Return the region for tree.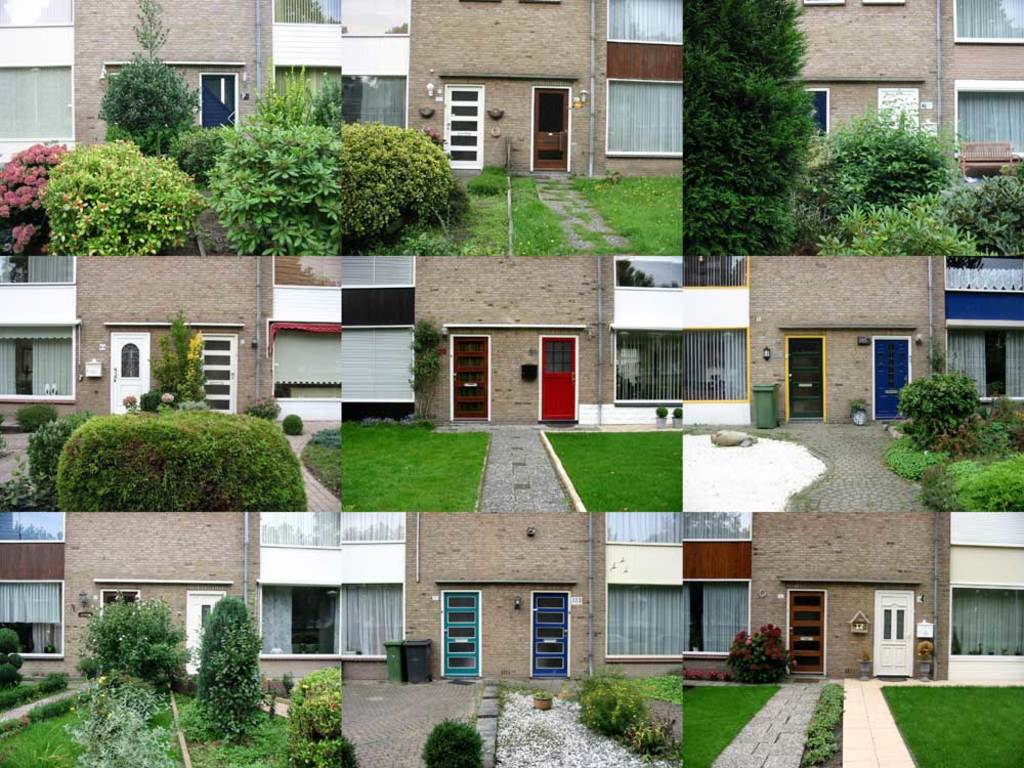
81 594 177 689.
